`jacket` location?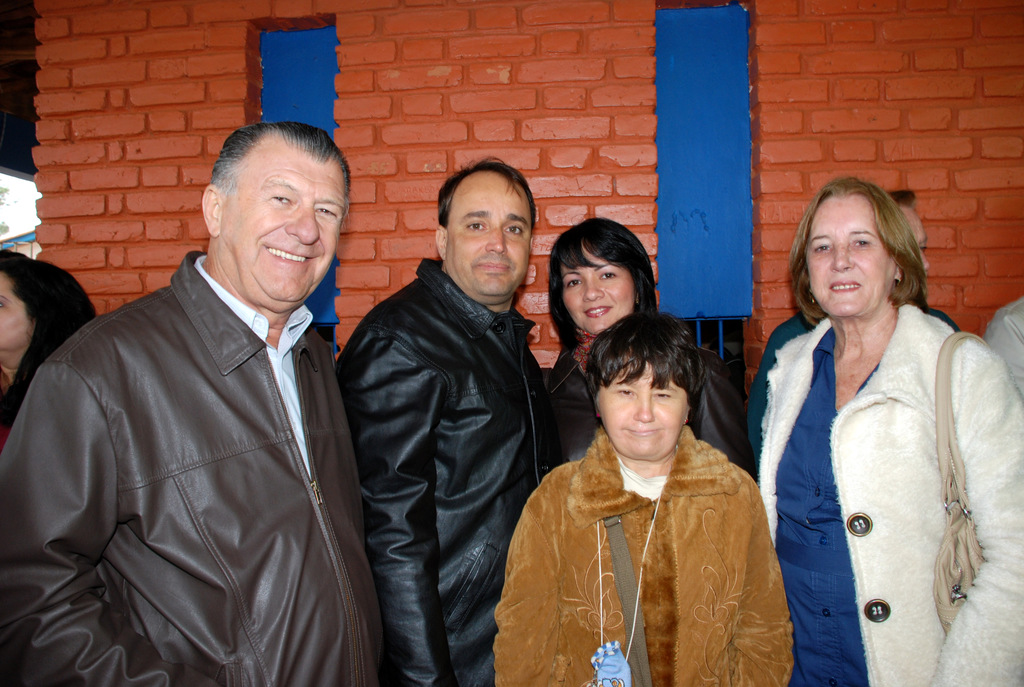
(492, 422, 799, 686)
